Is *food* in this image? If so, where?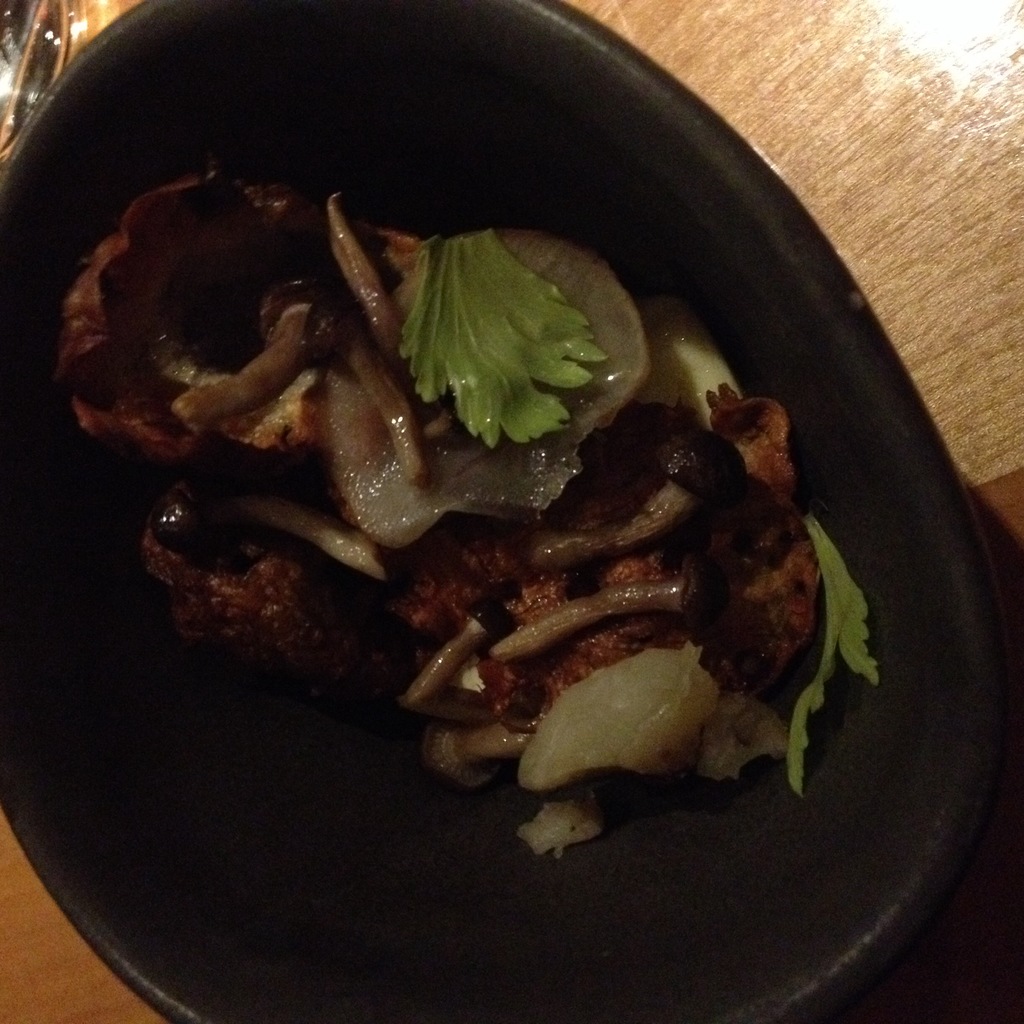
Yes, at locate(13, 195, 897, 892).
